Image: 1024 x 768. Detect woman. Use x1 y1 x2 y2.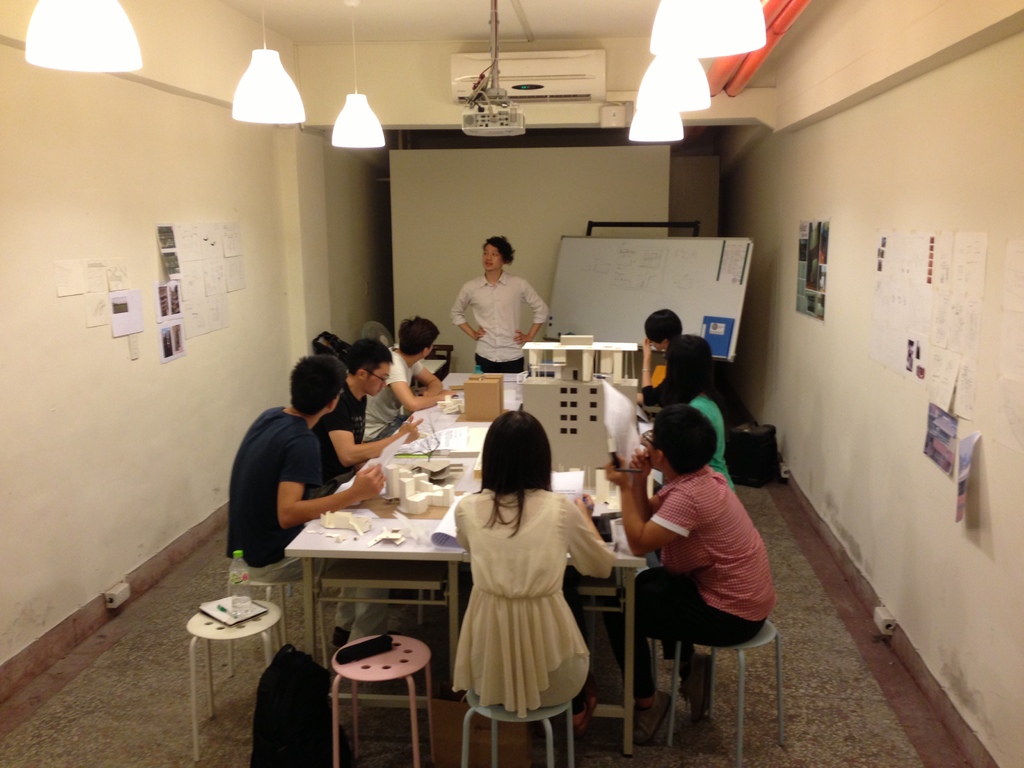
449 231 552 377.
